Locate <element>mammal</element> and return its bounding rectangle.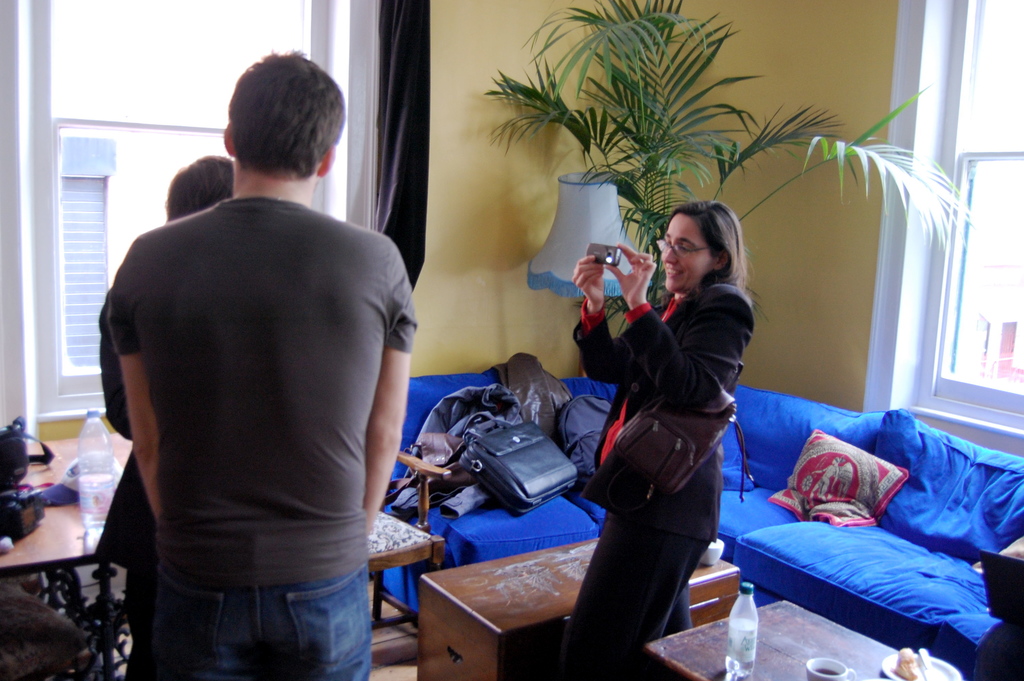
<bbox>0, 574, 92, 680</bbox>.
